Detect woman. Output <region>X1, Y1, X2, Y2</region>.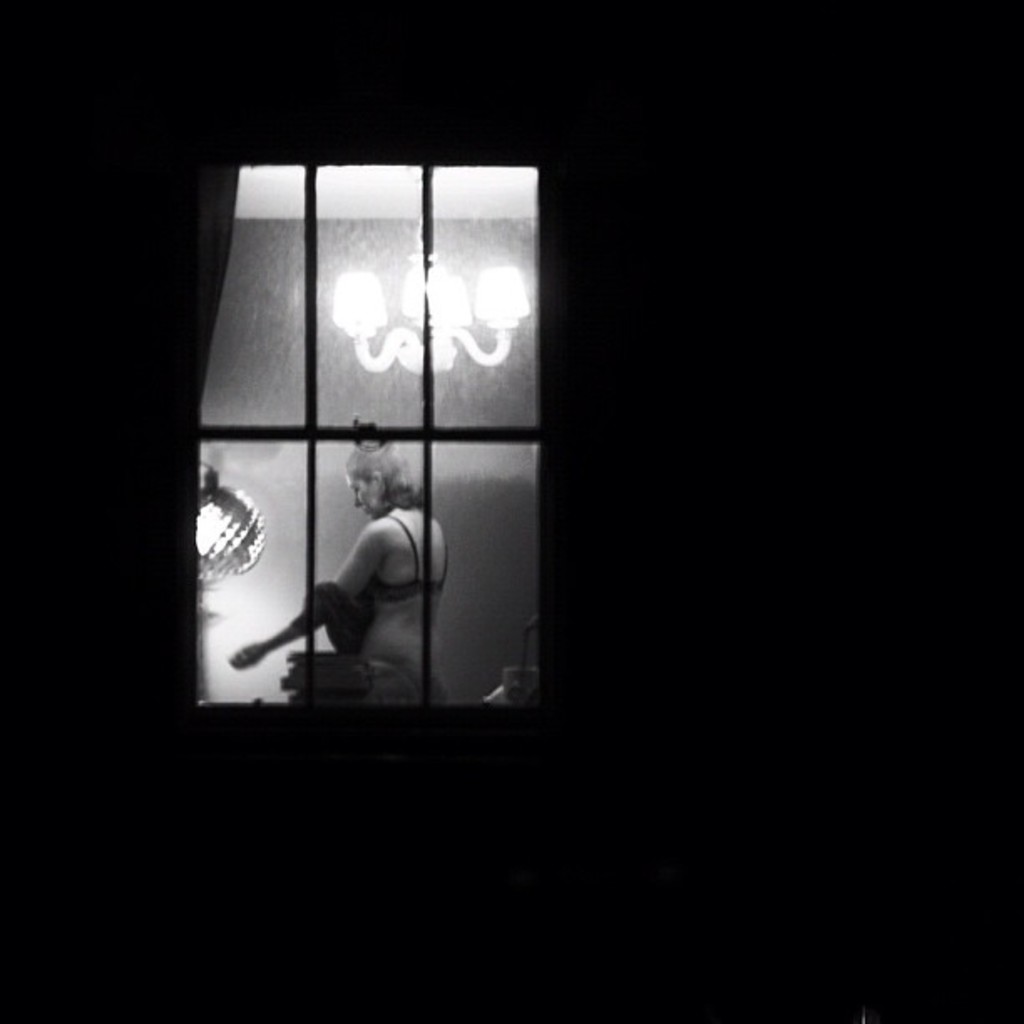
<region>249, 437, 452, 704</region>.
